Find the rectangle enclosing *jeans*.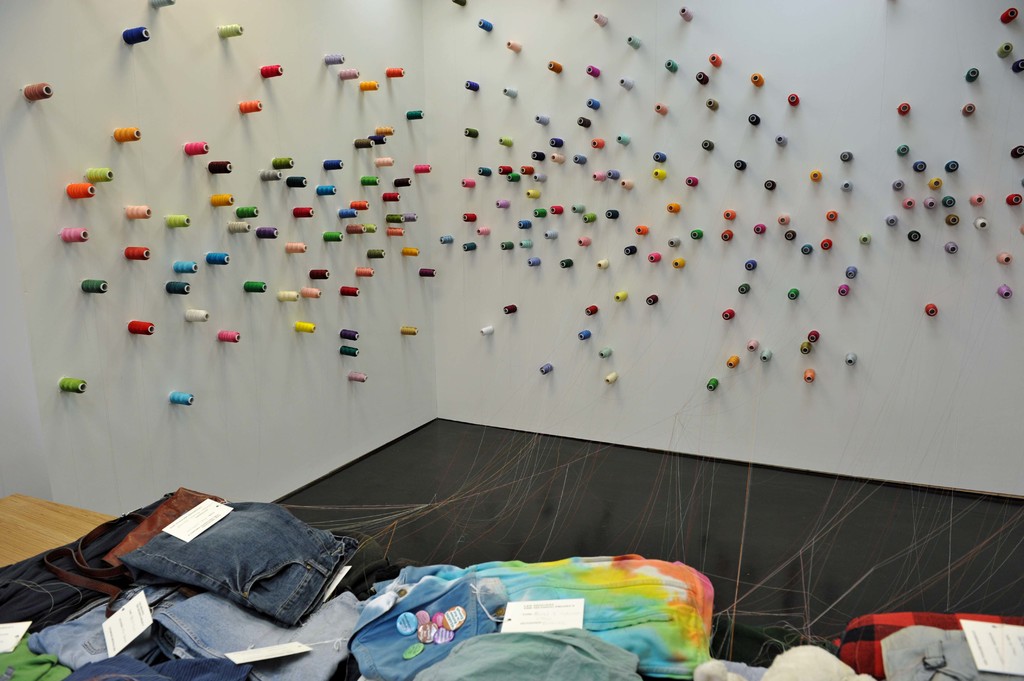
bbox=[876, 625, 1023, 680].
